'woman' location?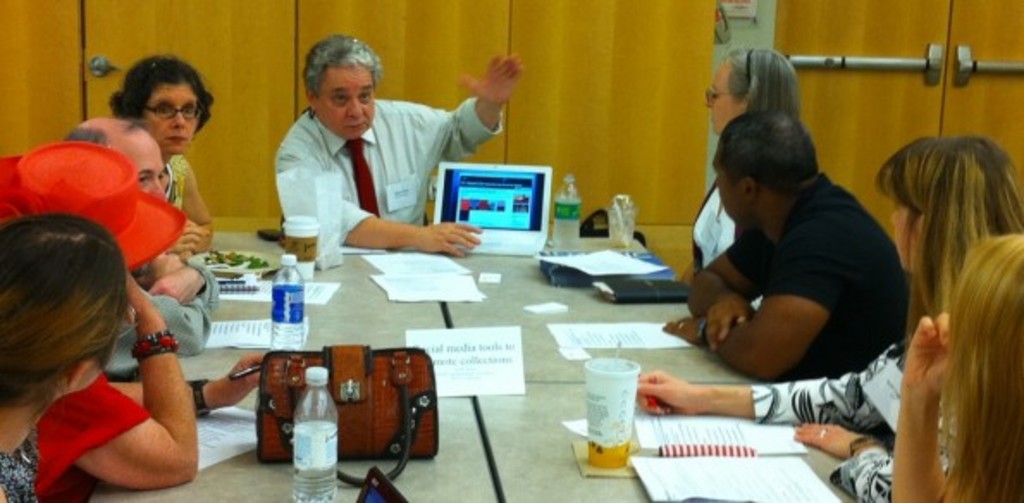
Rect(110, 55, 215, 250)
